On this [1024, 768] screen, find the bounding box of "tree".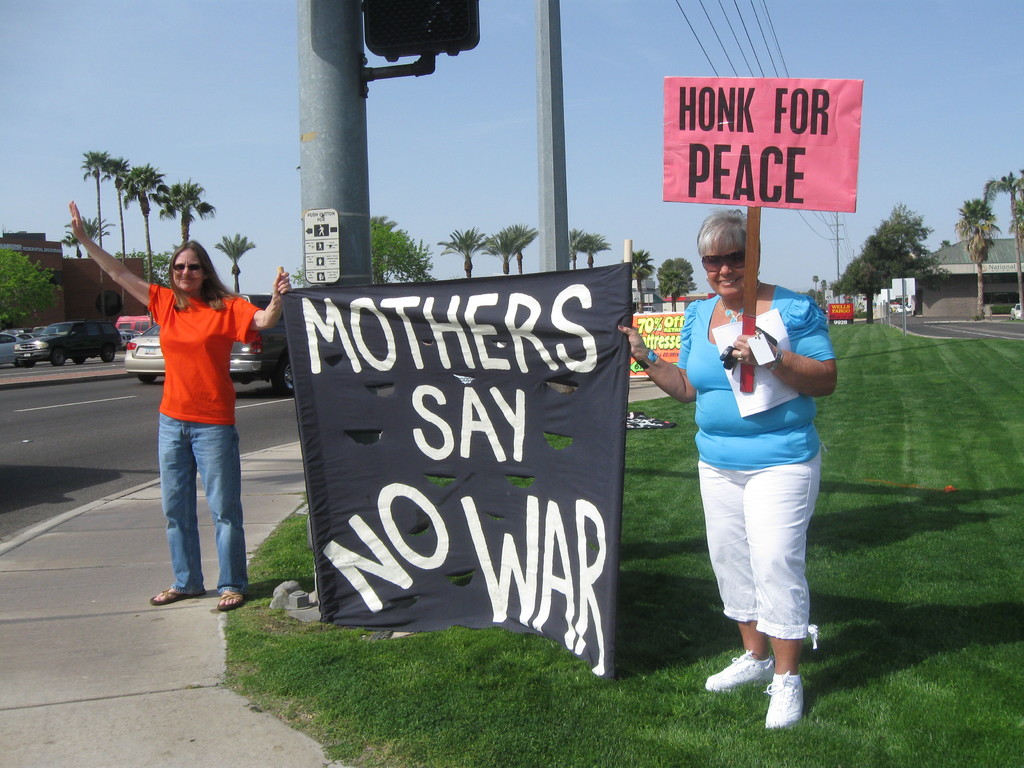
Bounding box: 59, 218, 88, 259.
